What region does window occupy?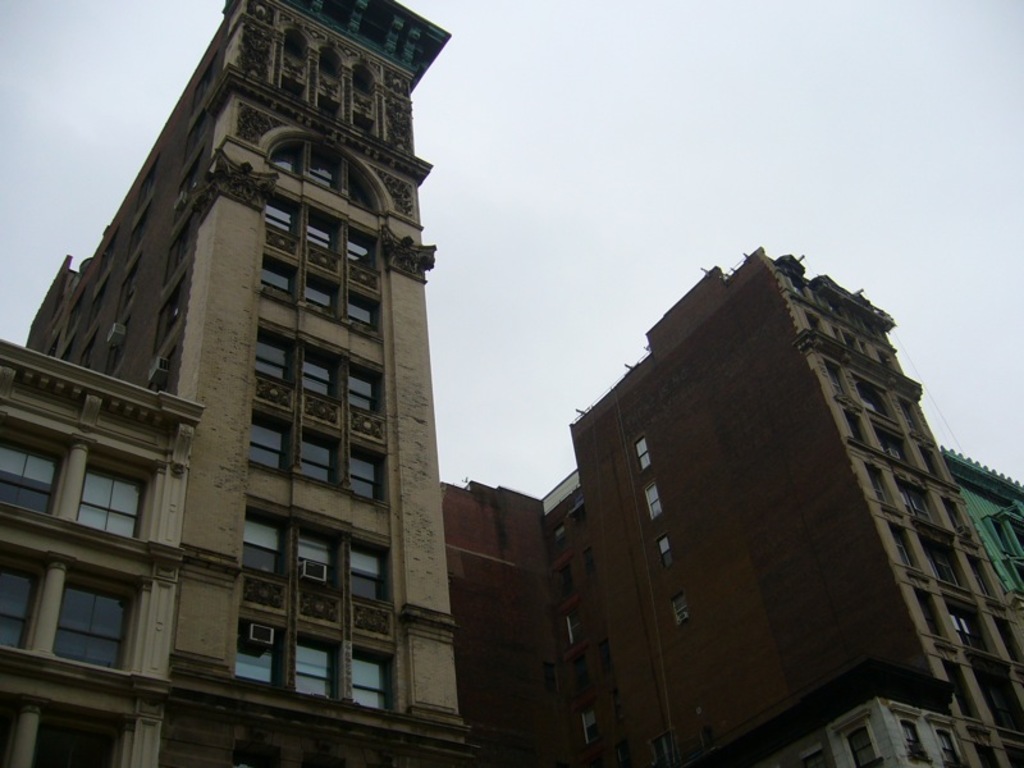
[581,544,593,571].
